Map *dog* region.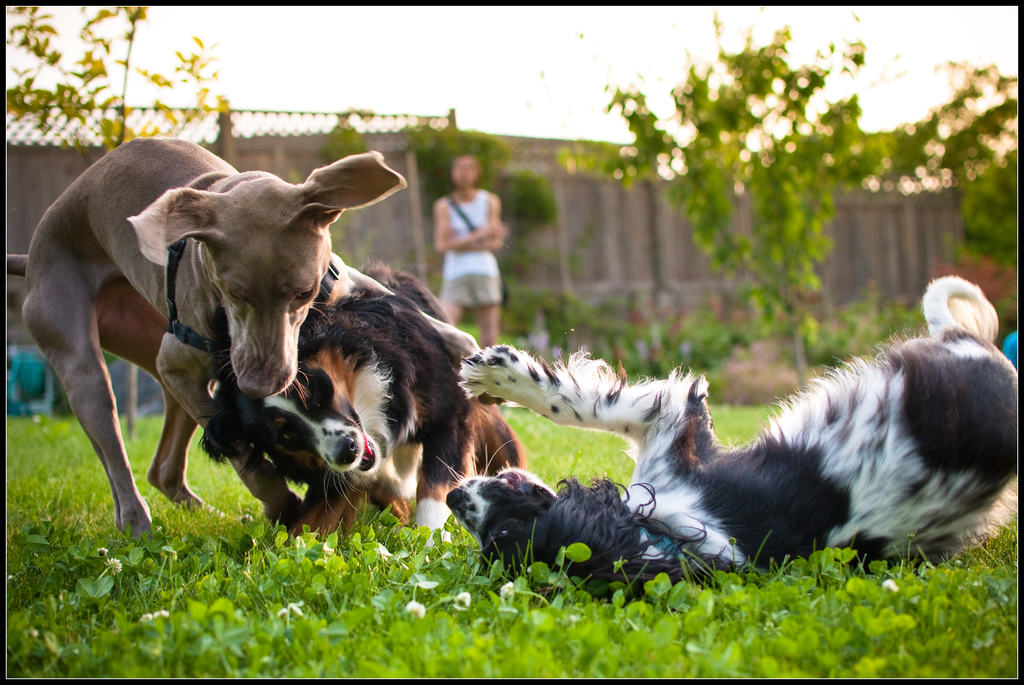
Mapped to crop(6, 131, 487, 550).
